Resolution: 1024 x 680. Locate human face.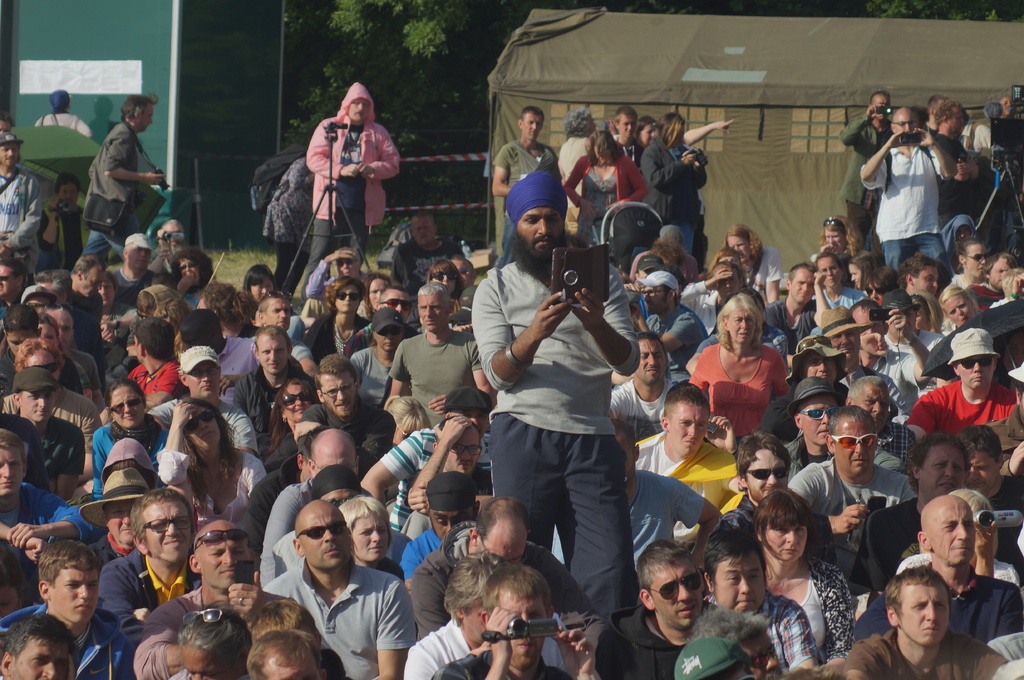
[x1=945, y1=292, x2=974, y2=324].
